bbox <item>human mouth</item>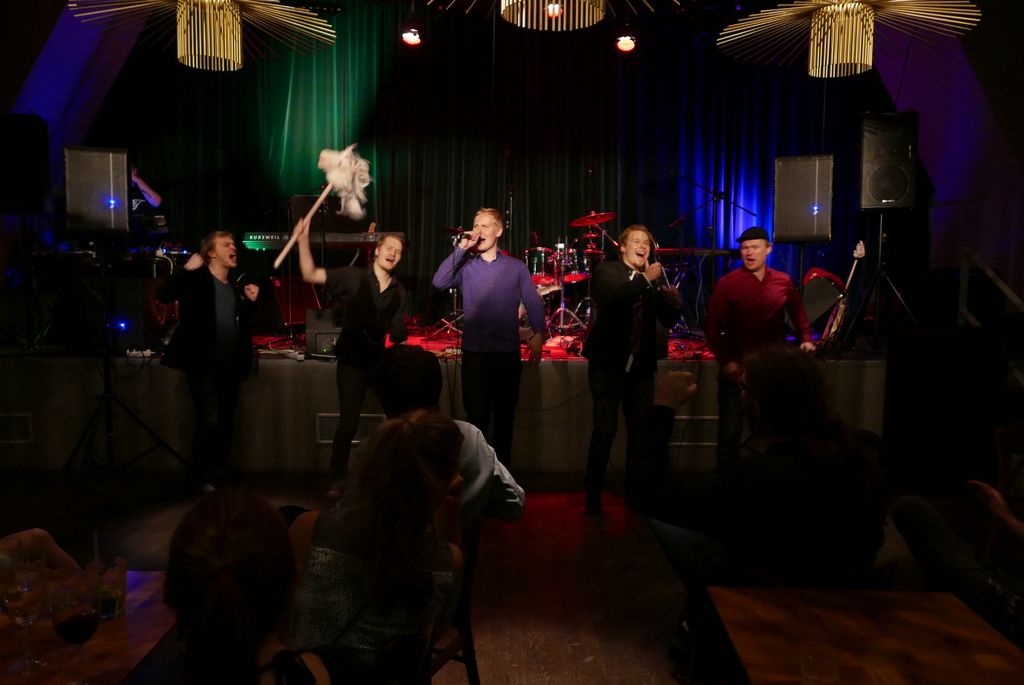
744,252,760,268
